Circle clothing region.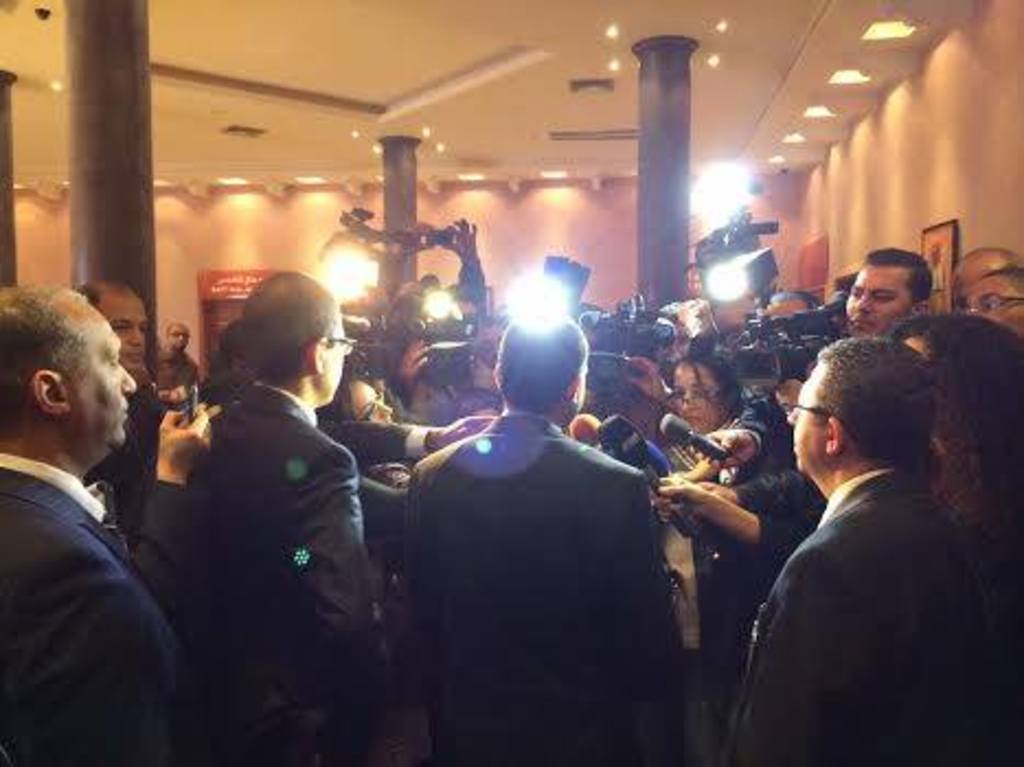
Region: bbox(136, 377, 364, 765).
